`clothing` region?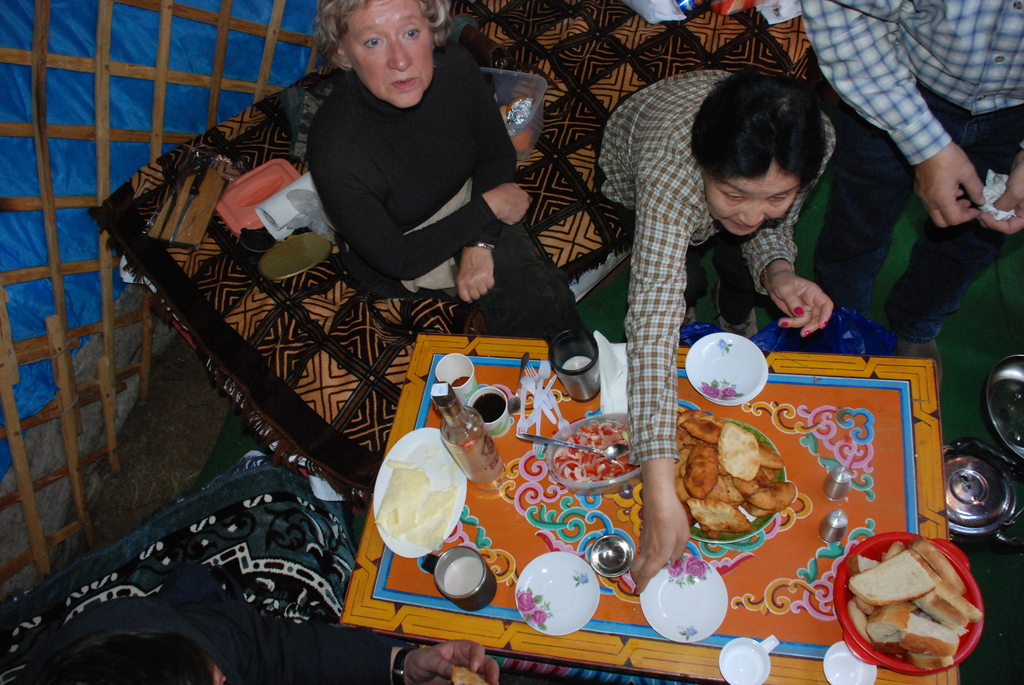
box=[832, 8, 1017, 376]
